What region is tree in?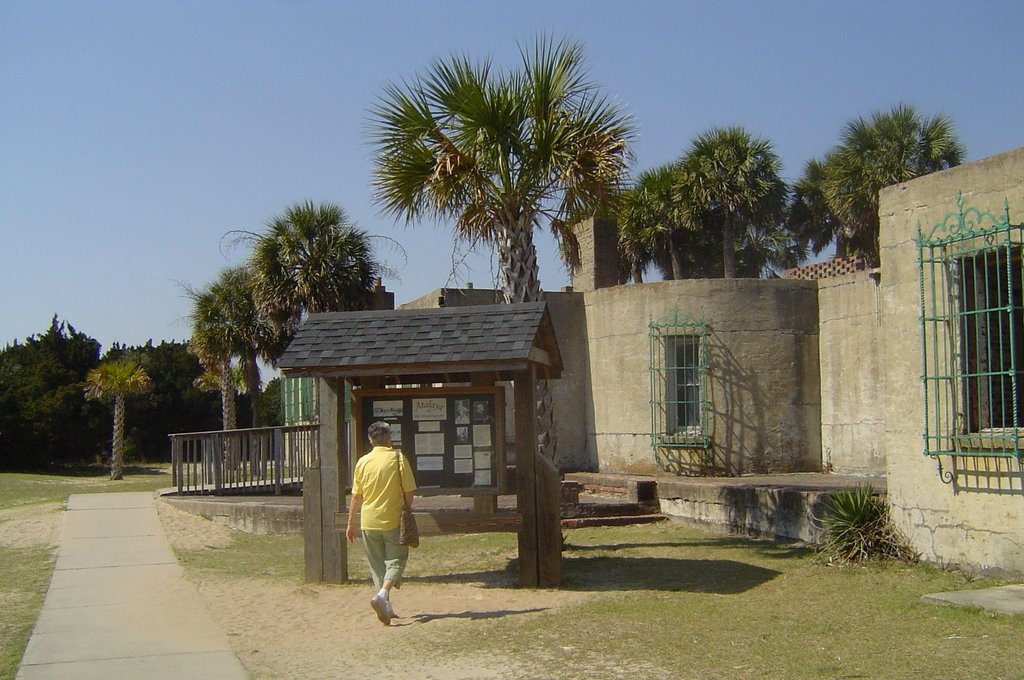
box(184, 316, 244, 433).
